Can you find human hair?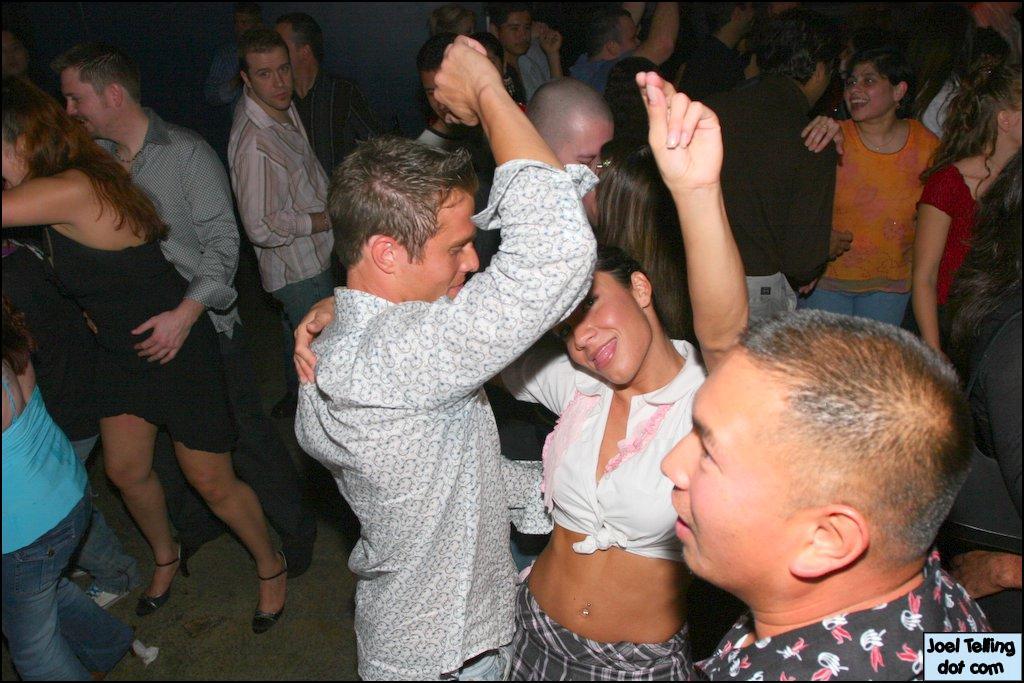
Yes, bounding box: crop(0, 312, 31, 378).
